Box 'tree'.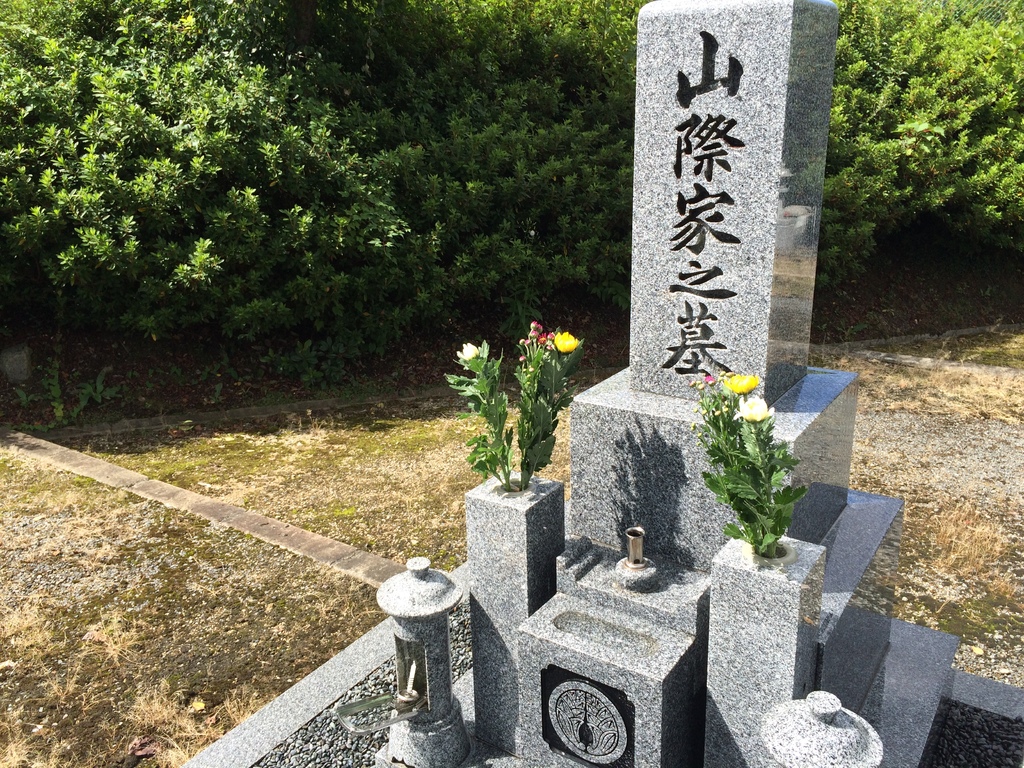
785, 0, 1009, 324.
